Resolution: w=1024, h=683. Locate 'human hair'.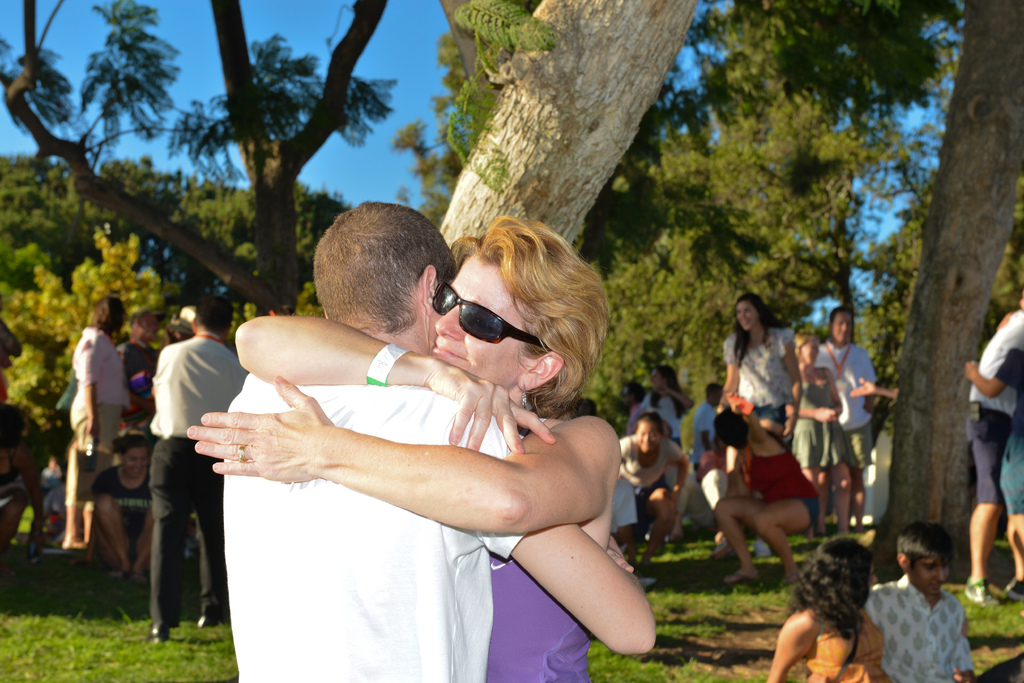
x1=785 y1=536 x2=872 y2=640.
